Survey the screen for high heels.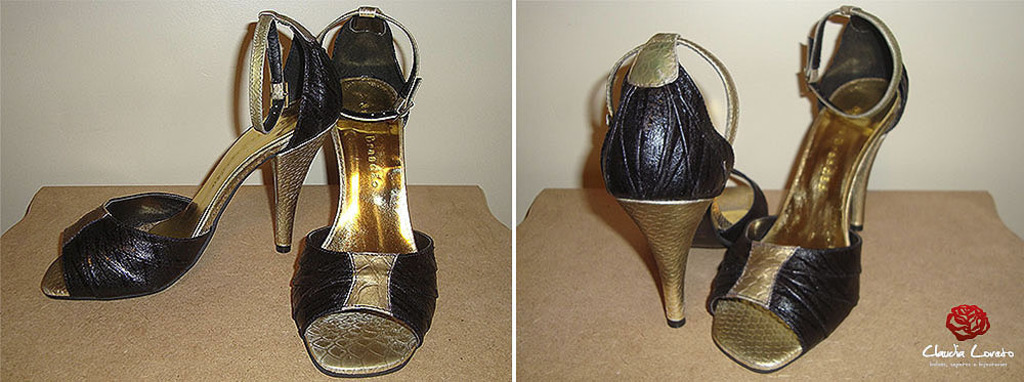
Survey found: left=701, top=4, right=908, bottom=376.
